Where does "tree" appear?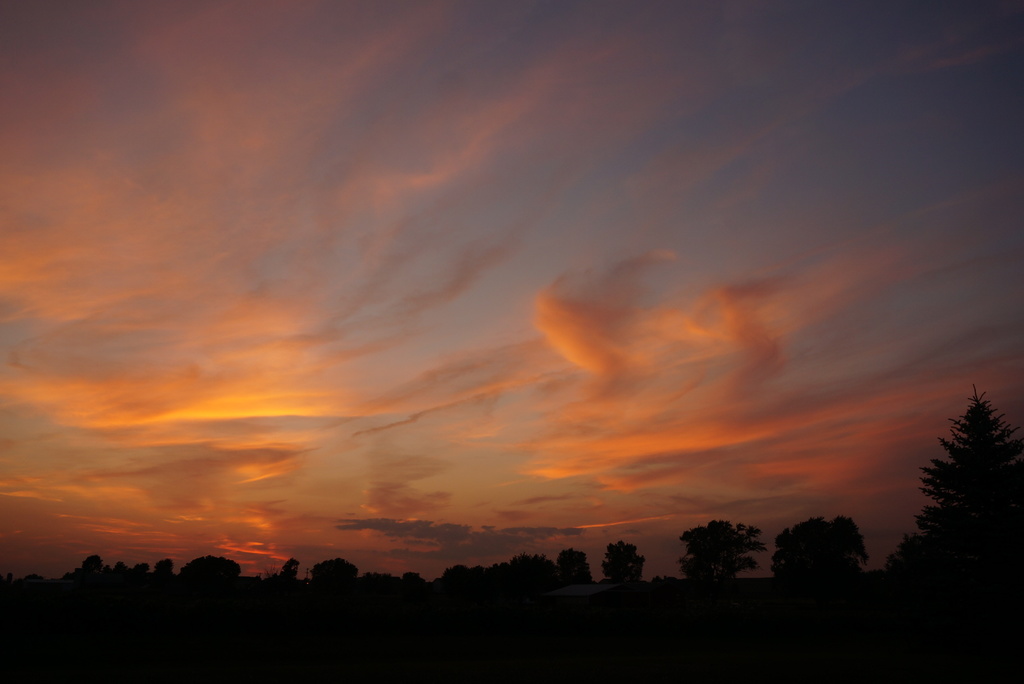
Appears at (600,539,645,585).
